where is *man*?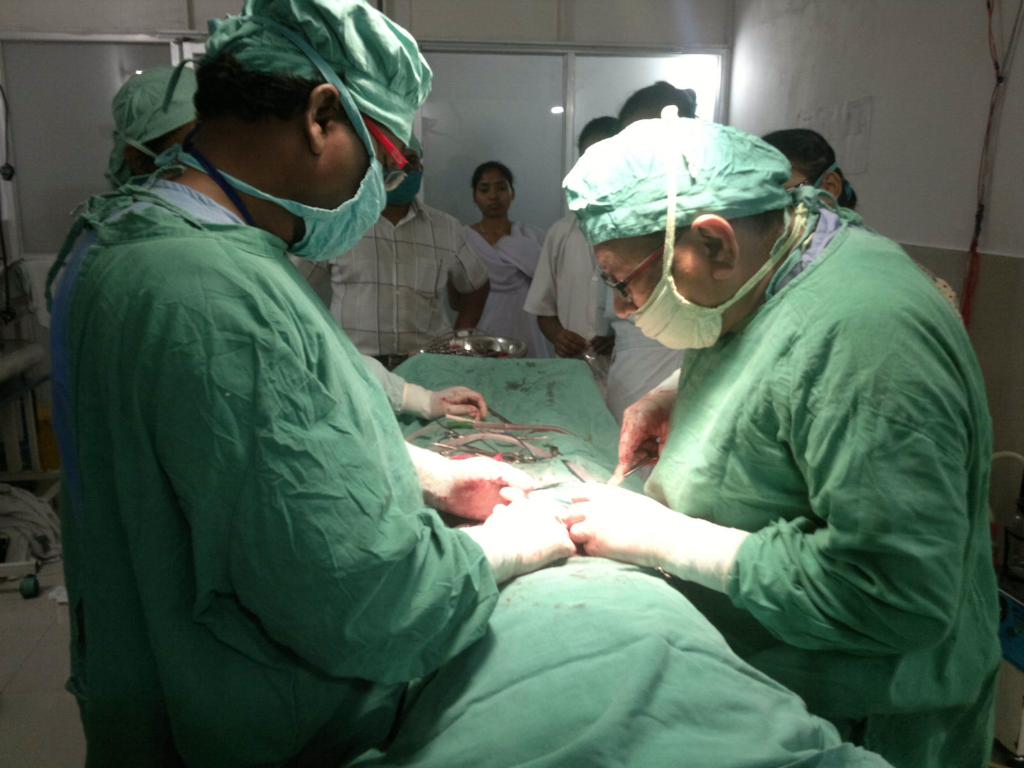
<box>521,117,623,401</box>.
